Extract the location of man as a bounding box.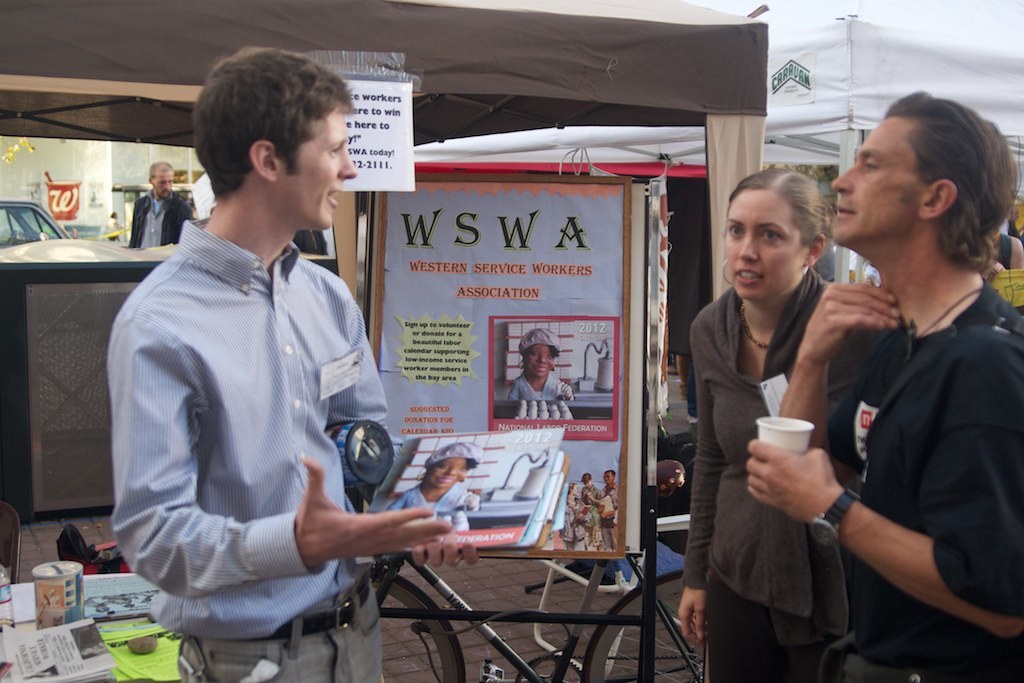
<region>750, 87, 1023, 682</region>.
